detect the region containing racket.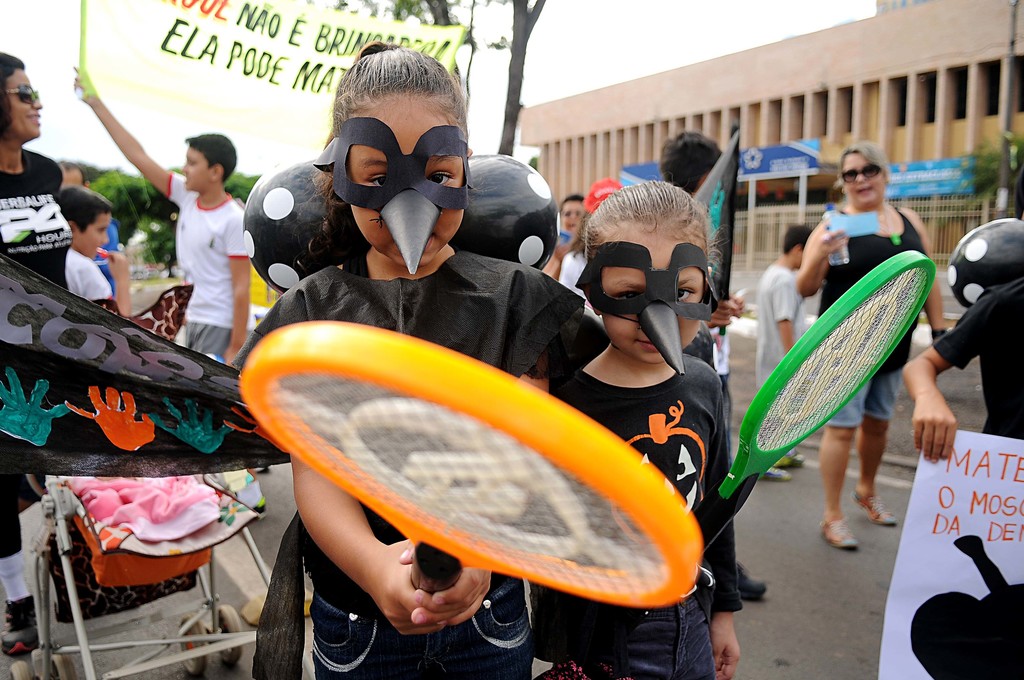
[238,318,701,608].
